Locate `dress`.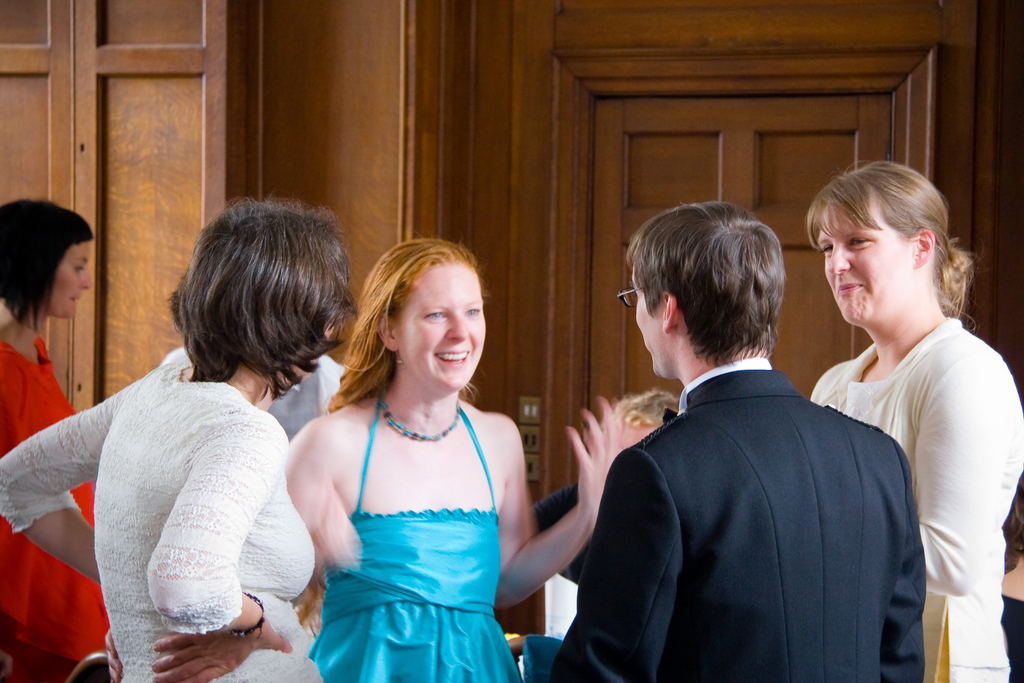
Bounding box: {"left": 268, "top": 336, "right": 520, "bottom": 680}.
